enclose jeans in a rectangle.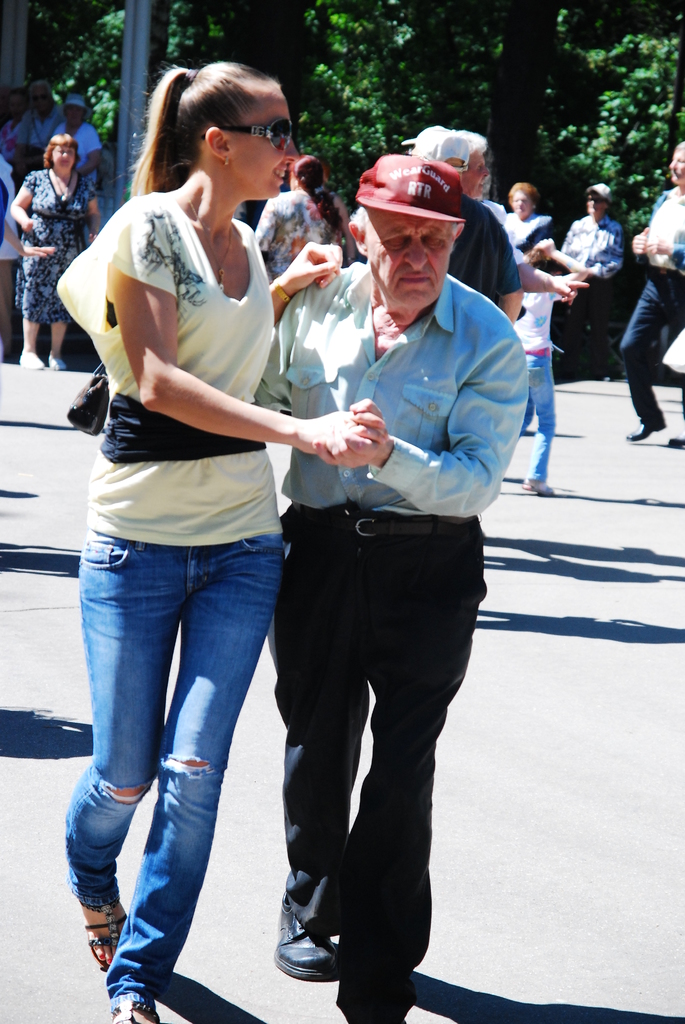
619, 269, 684, 424.
